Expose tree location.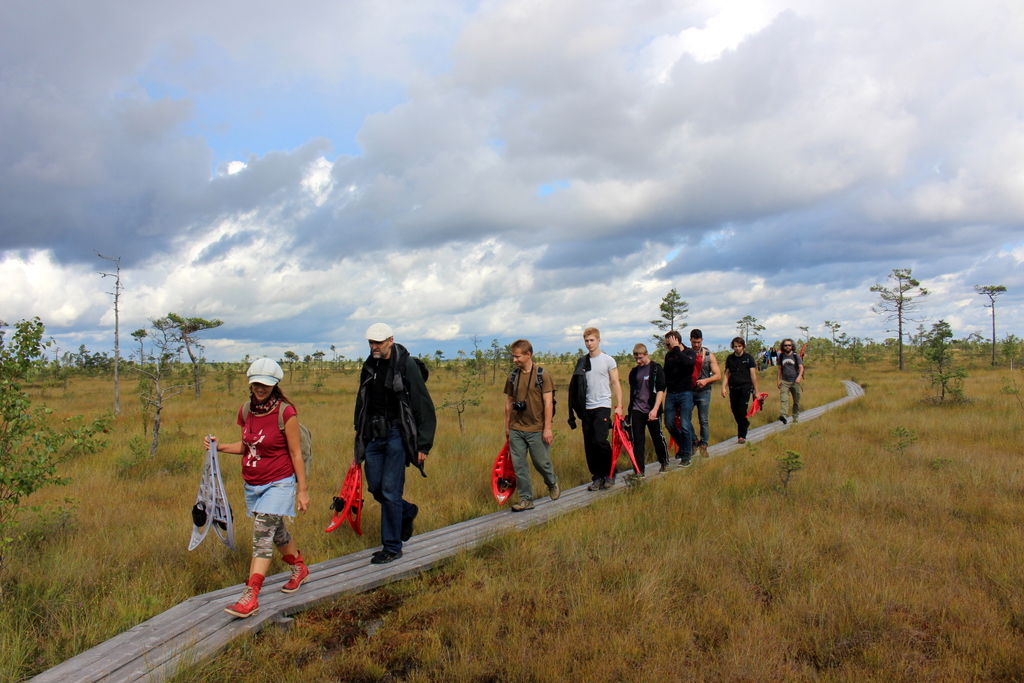
Exposed at locate(642, 290, 688, 356).
